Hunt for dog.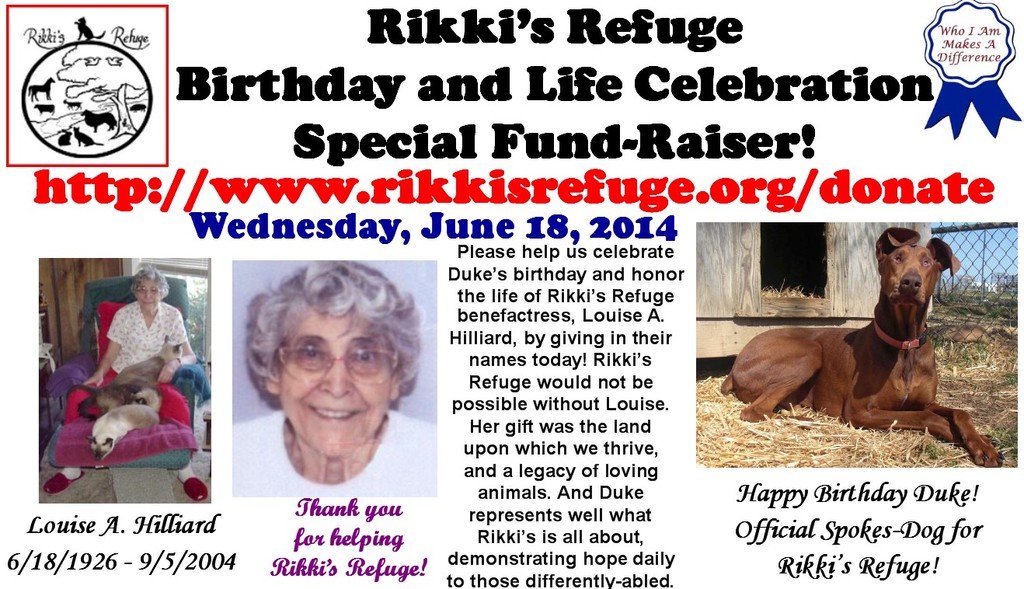
Hunted down at [left=87, top=405, right=159, bottom=463].
